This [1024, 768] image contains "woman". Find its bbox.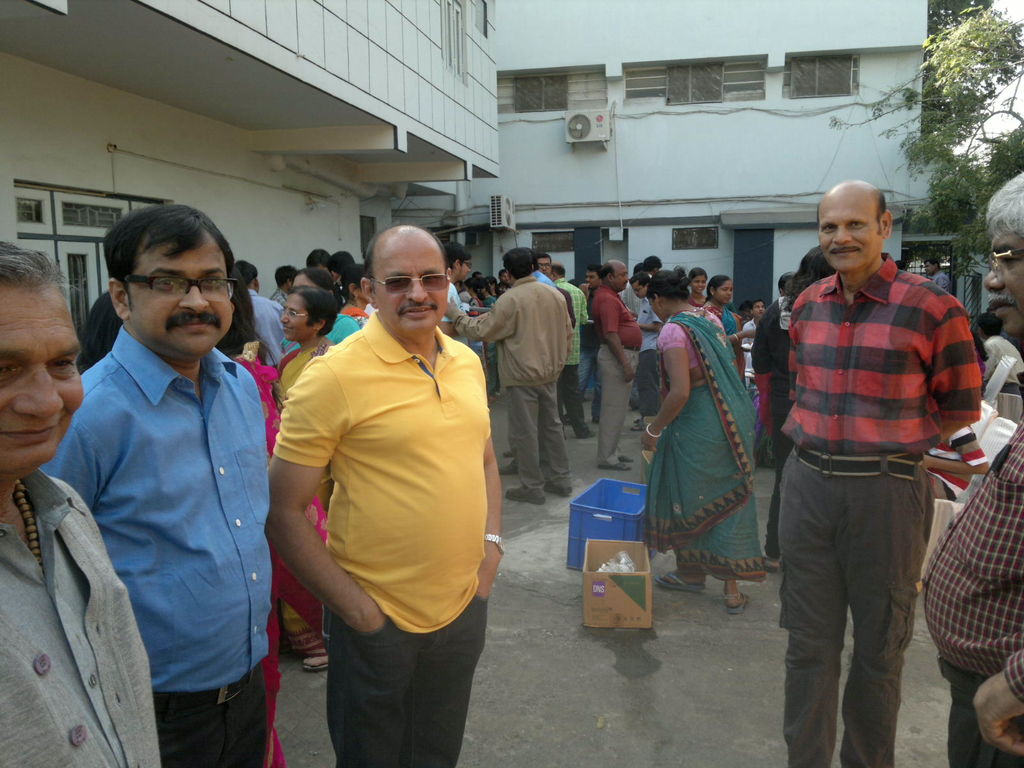
detection(336, 266, 367, 335).
